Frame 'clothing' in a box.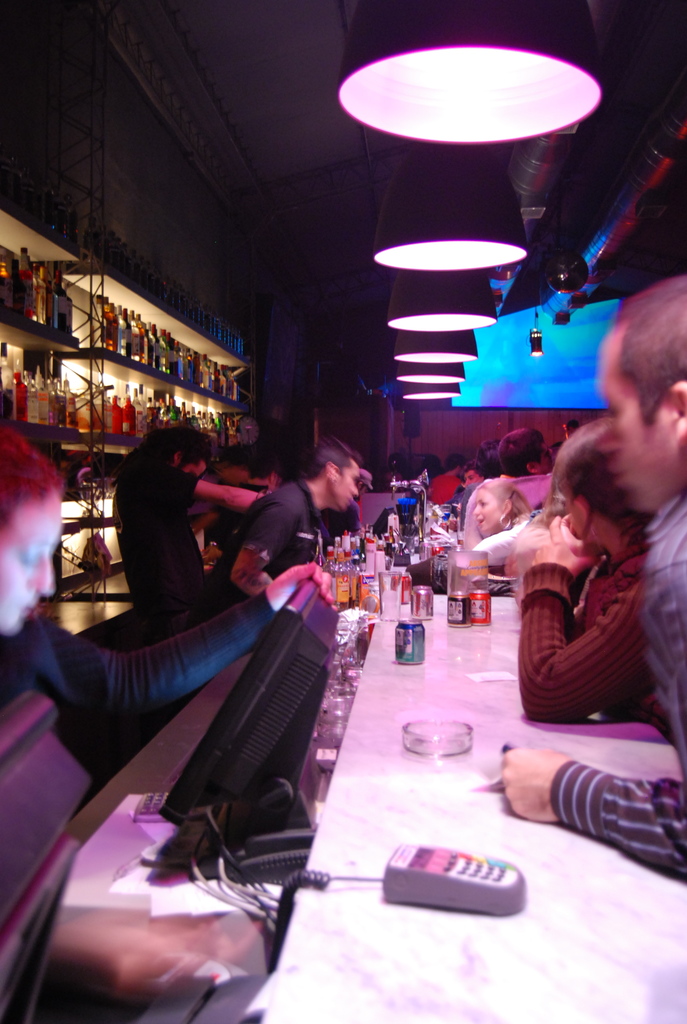
<box>113,456,203,617</box>.
